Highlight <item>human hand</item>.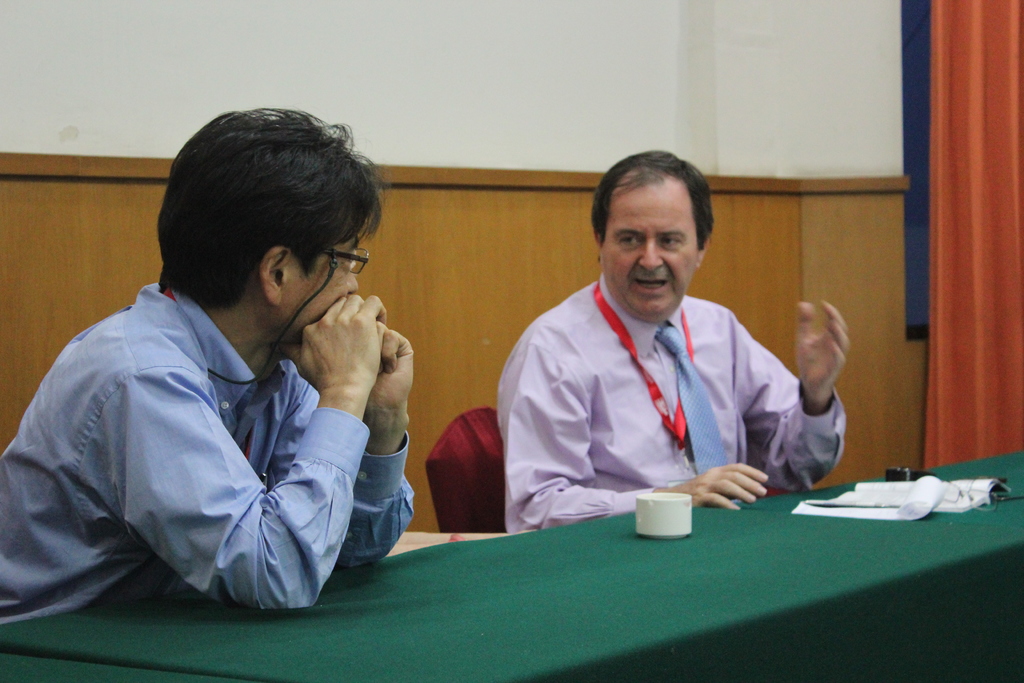
Highlighted region: x1=794 y1=298 x2=850 y2=406.
